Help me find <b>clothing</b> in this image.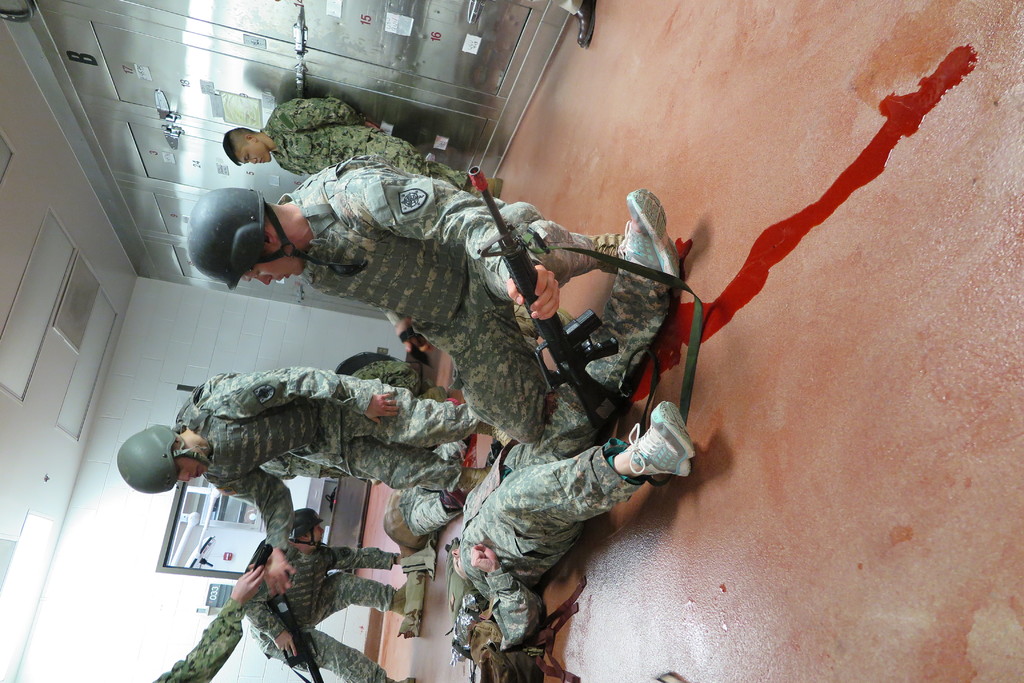
Found it: detection(246, 547, 401, 682).
